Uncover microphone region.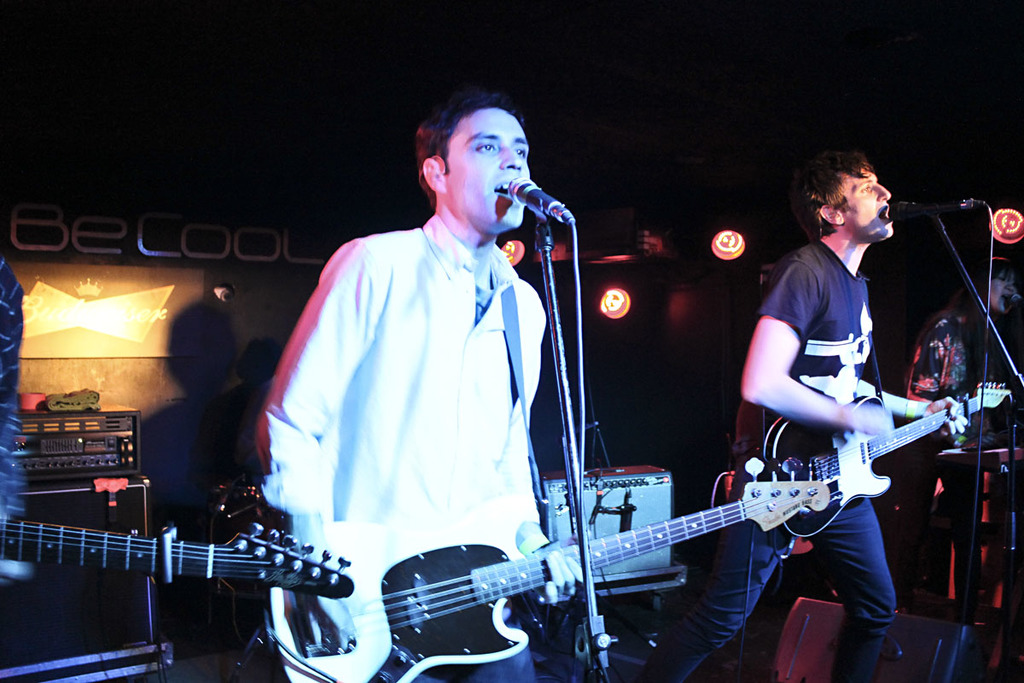
Uncovered: bbox=[890, 200, 990, 222].
